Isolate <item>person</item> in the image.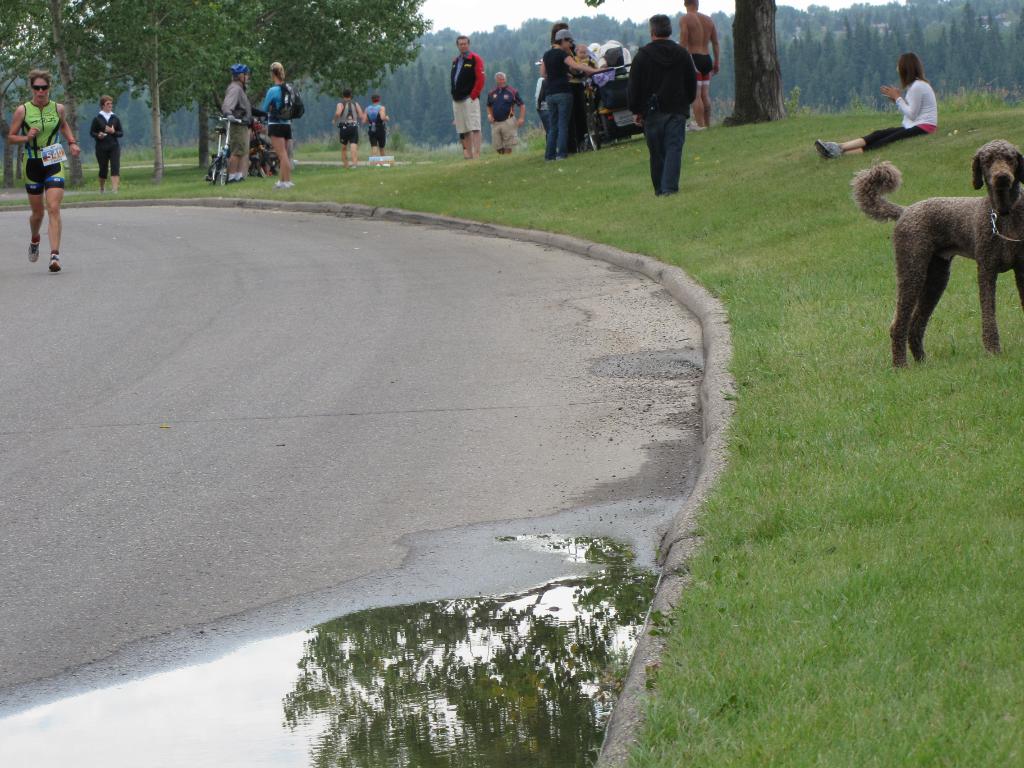
Isolated region: l=330, t=88, r=363, b=164.
